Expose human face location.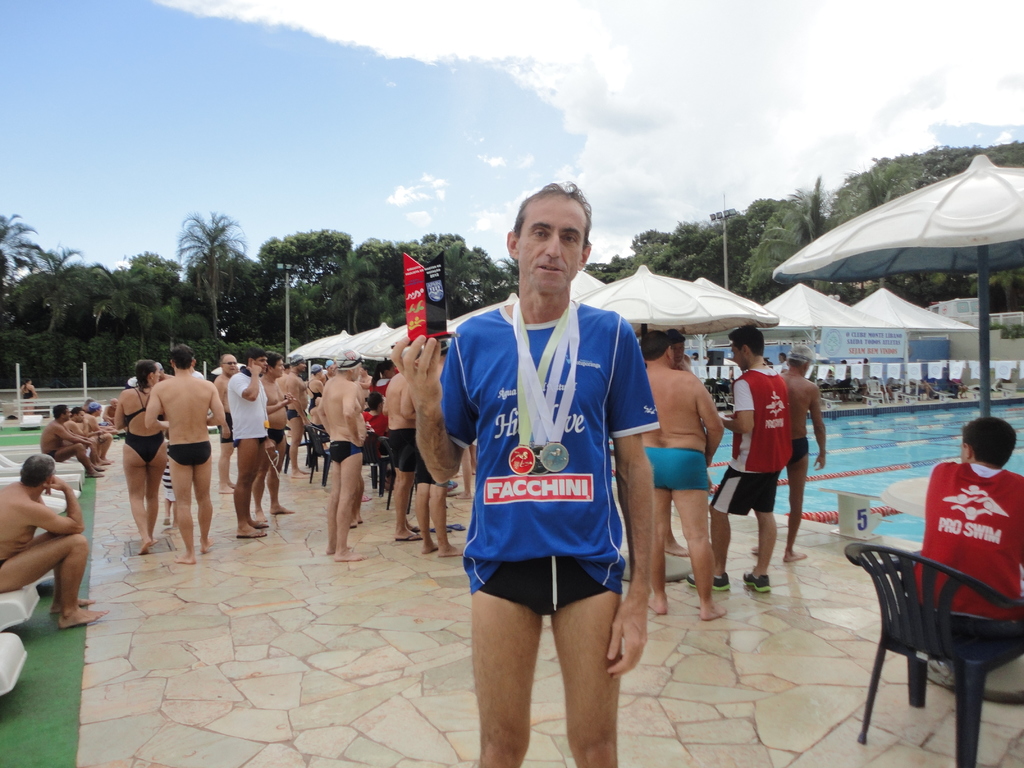
Exposed at [left=74, top=407, right=84, bottom=420].
